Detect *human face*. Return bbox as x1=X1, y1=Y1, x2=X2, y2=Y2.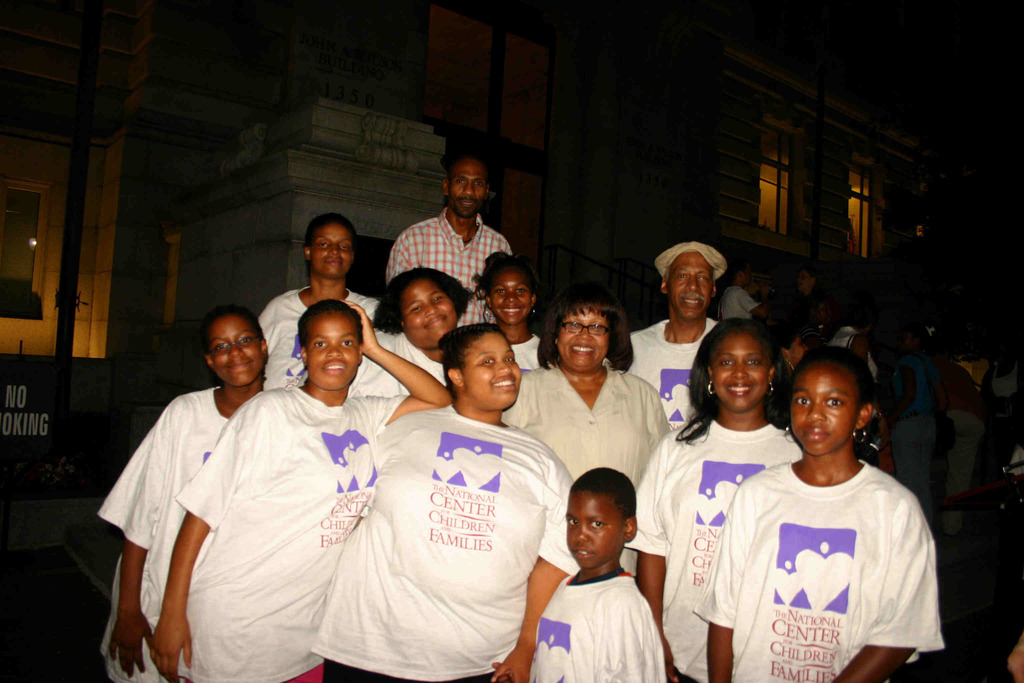
x1=307, y1=307, x2=360, y2=388.
